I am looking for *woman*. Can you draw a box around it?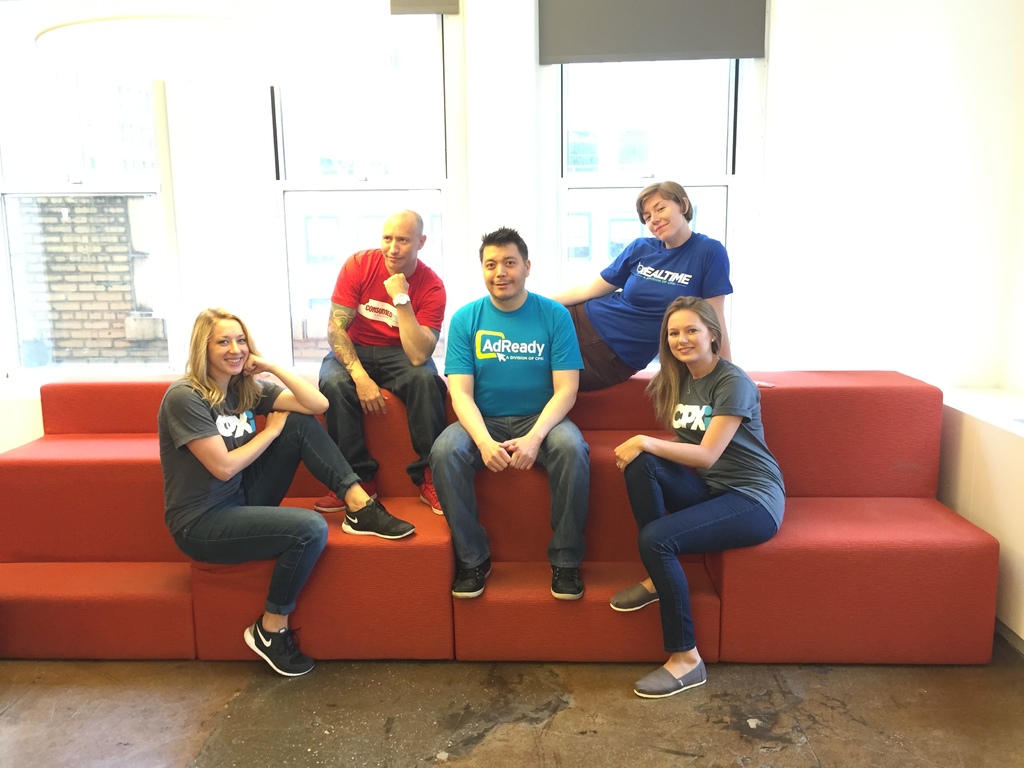
Sure, the bounding box is box=[554, 188, 728, 394].
